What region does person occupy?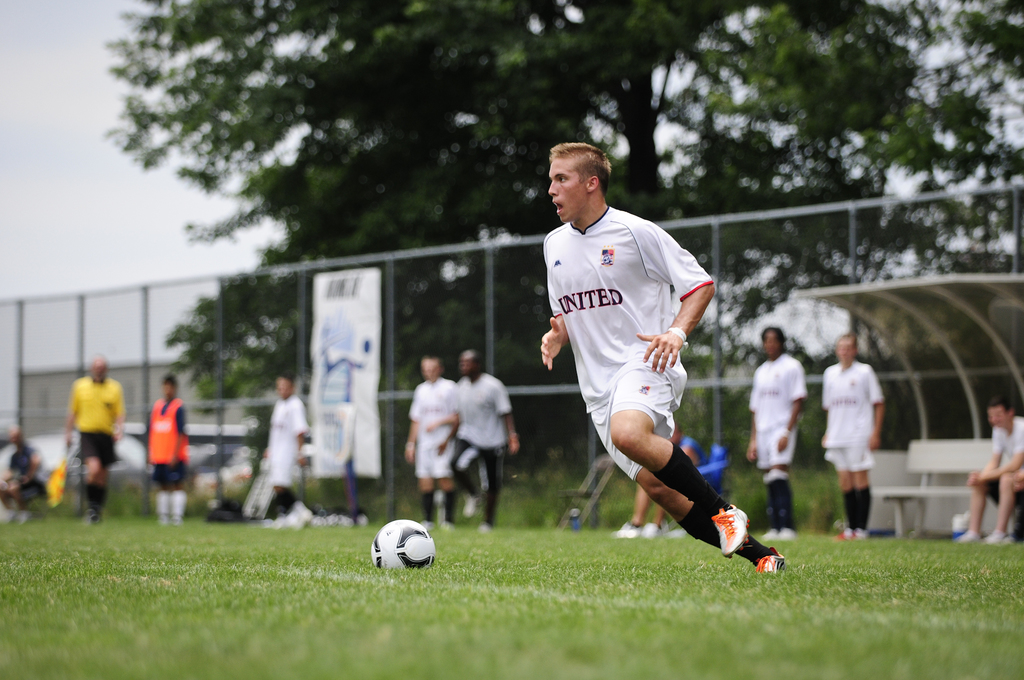
region(69, 353, 128, 519).
